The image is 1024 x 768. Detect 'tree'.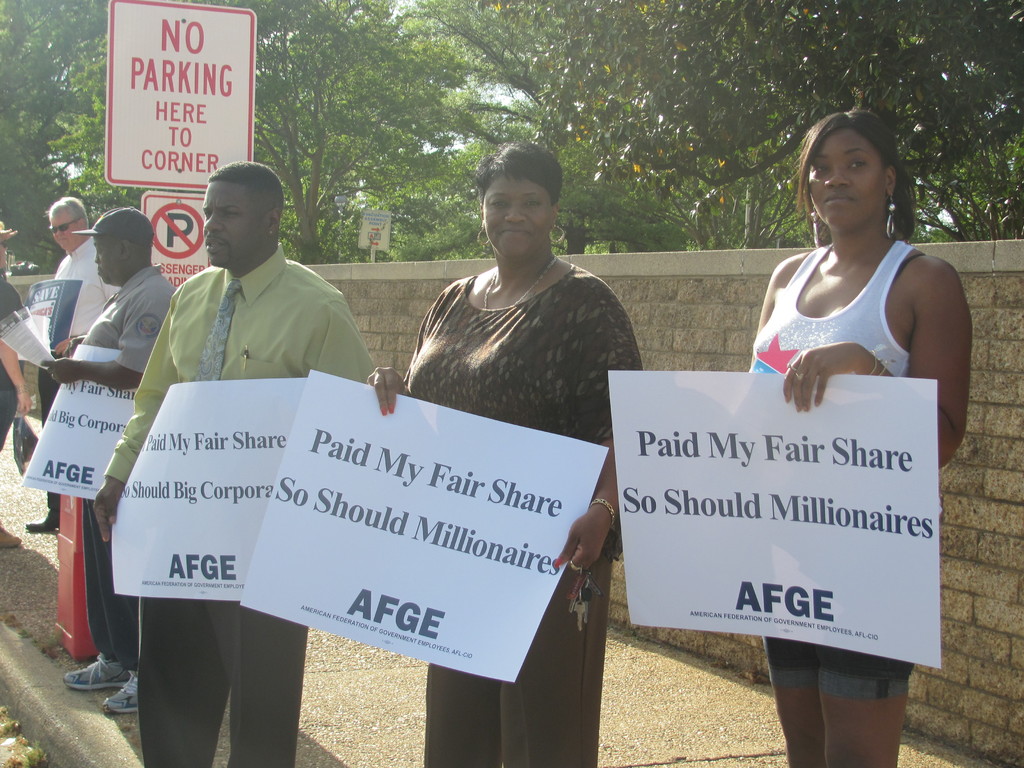
Detection: (0, 0, 529, 261).
